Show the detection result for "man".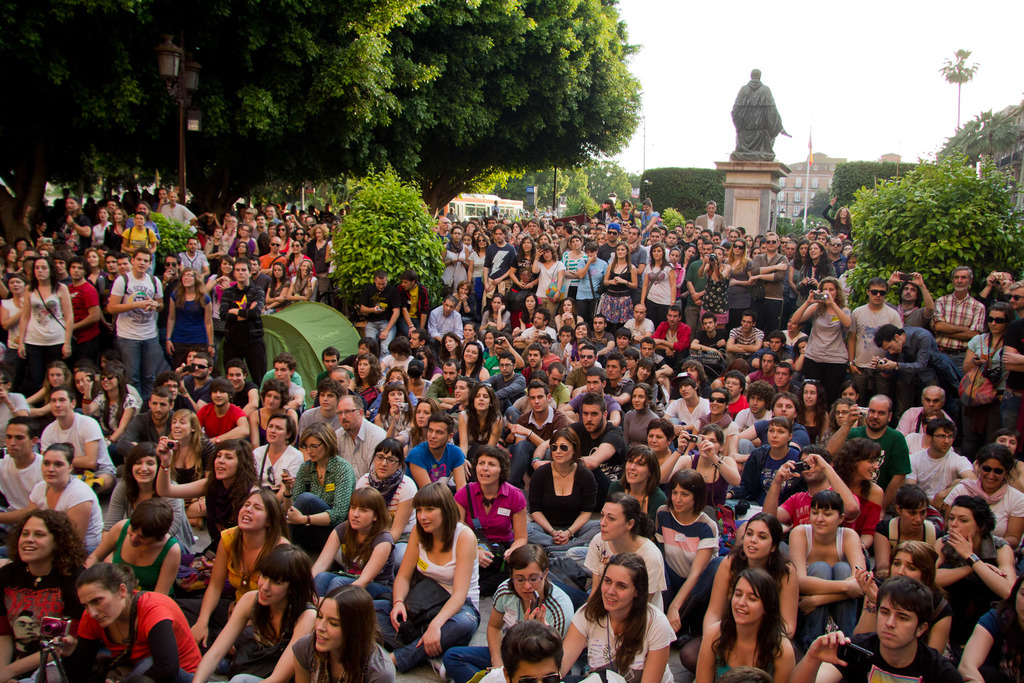
x1=429 y1=298 x2=467 y2=362.
